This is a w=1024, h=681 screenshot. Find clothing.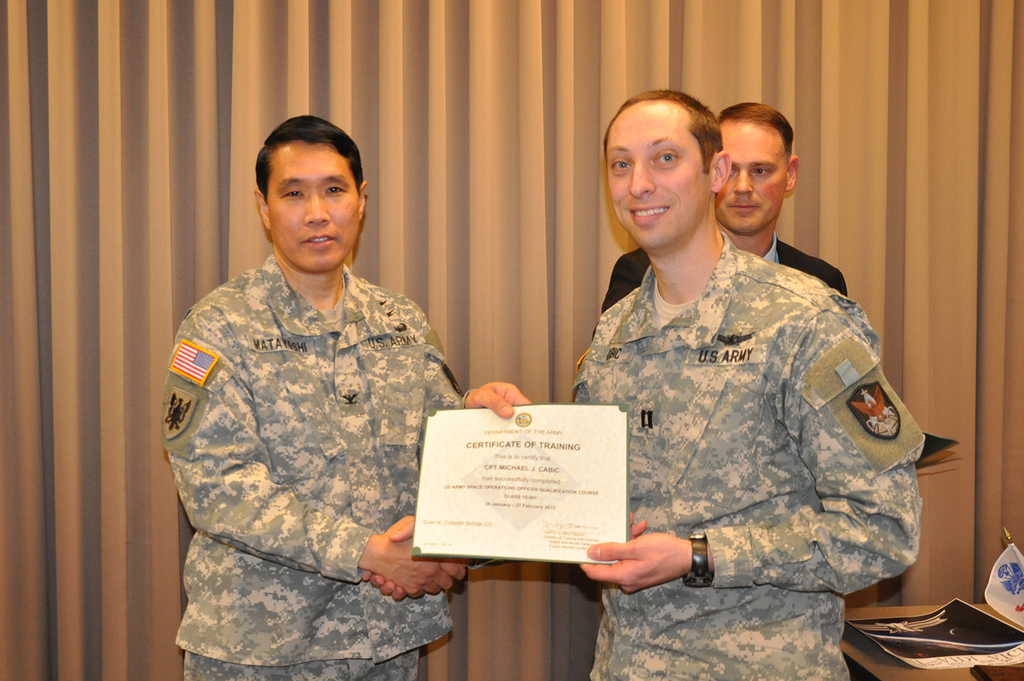
Bounding box: x1=571, y1=237, x2=924, y2=680.
